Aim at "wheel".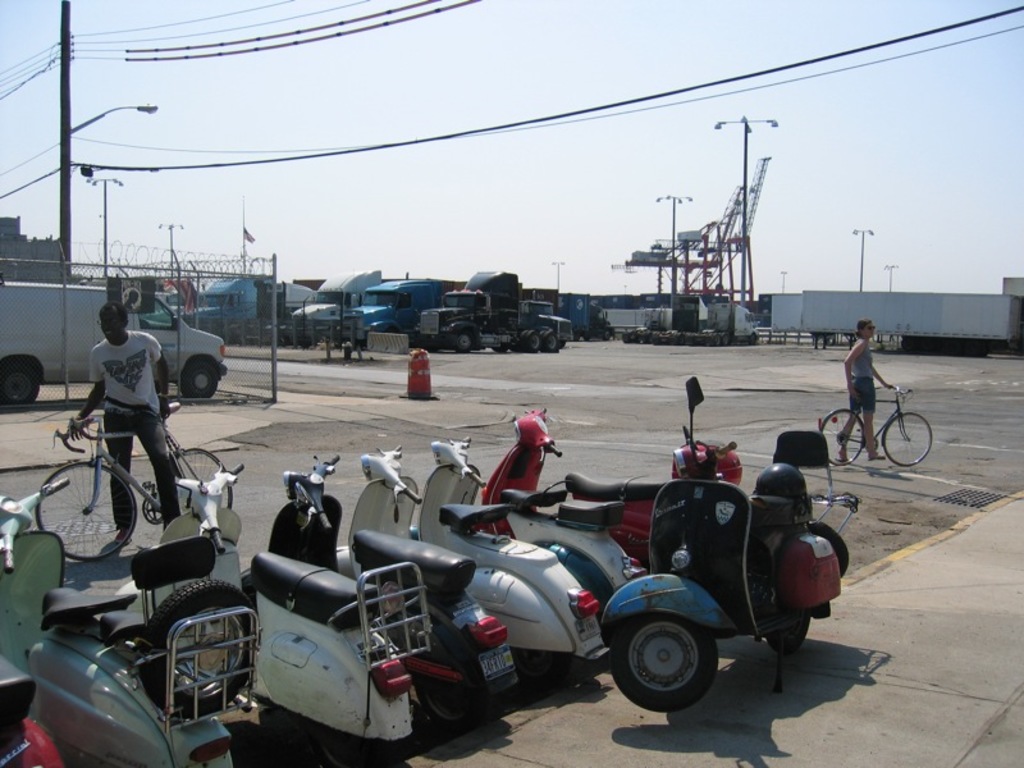
Aimed at x1=772, y1=614, x2=809, y2=653.
